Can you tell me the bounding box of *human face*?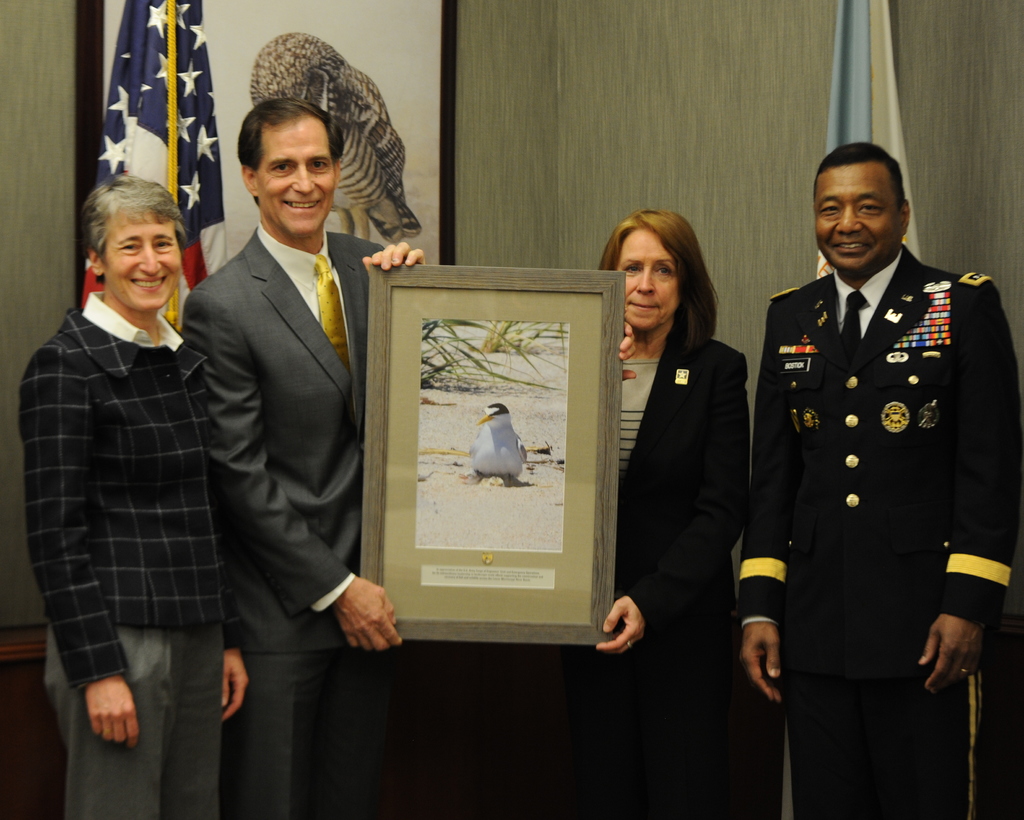
rect(101, 210, 180, 309).
